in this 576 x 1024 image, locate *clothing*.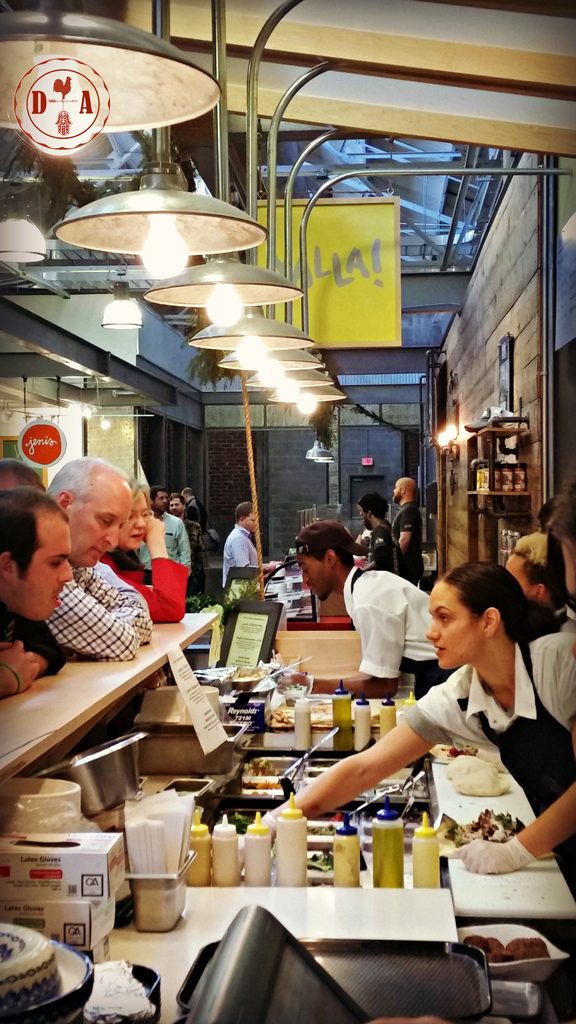
Bounding box: box(392, 504, 431, 586).
